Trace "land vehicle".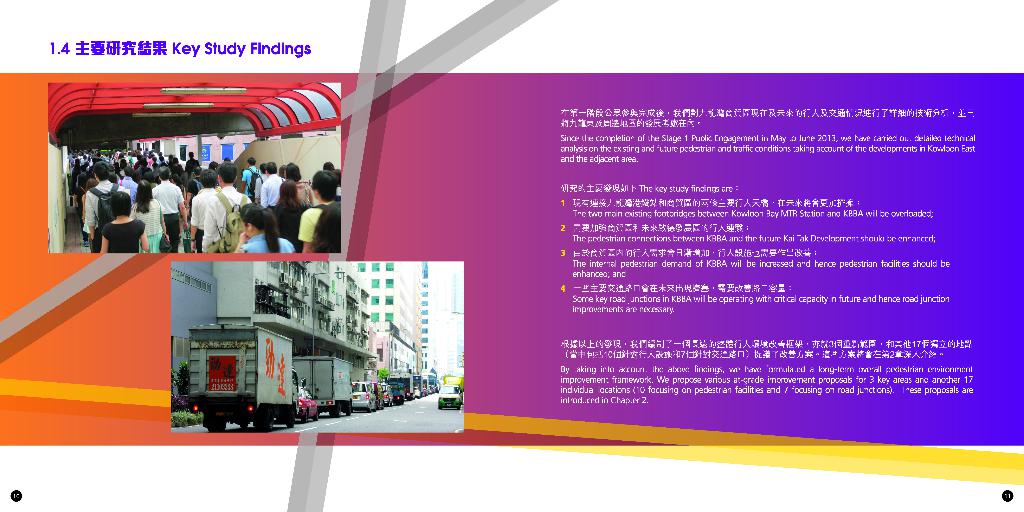
Traced to (391, 371, 415, 401).
